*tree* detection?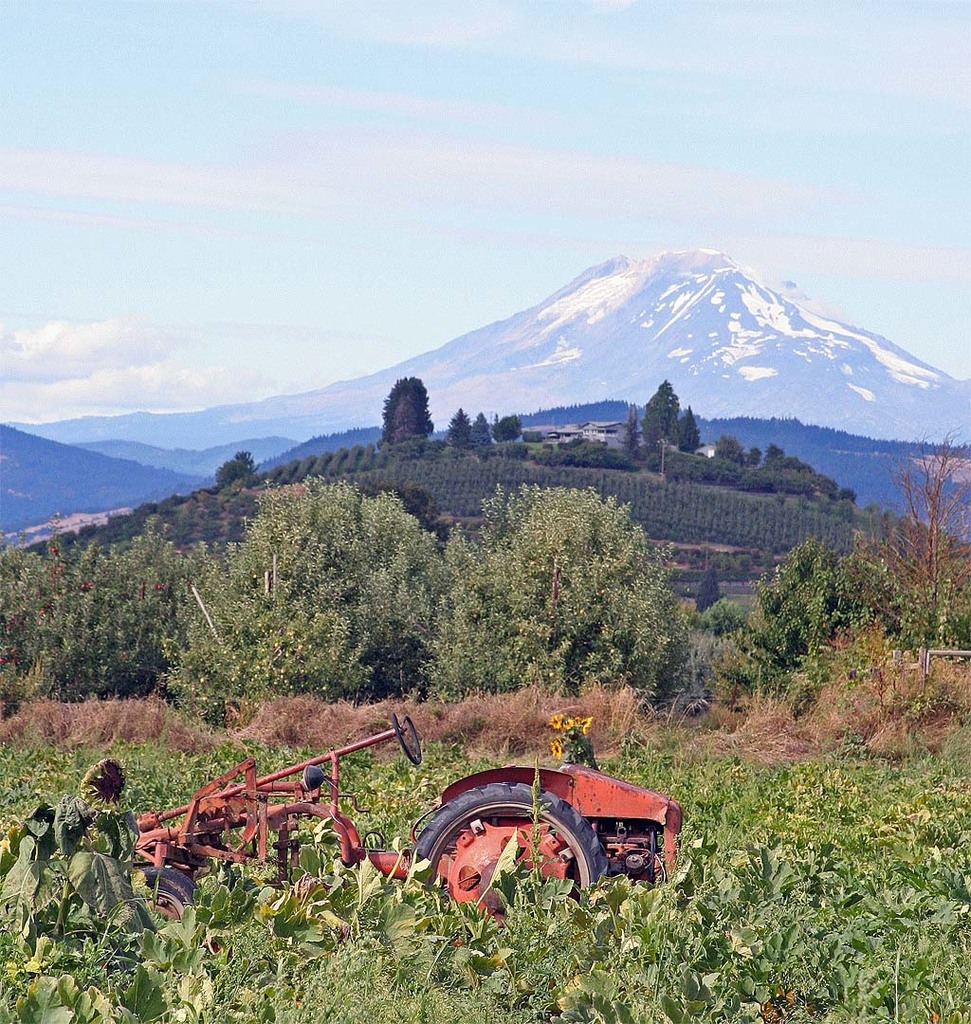
l=0, t=503, r=224, b=704
